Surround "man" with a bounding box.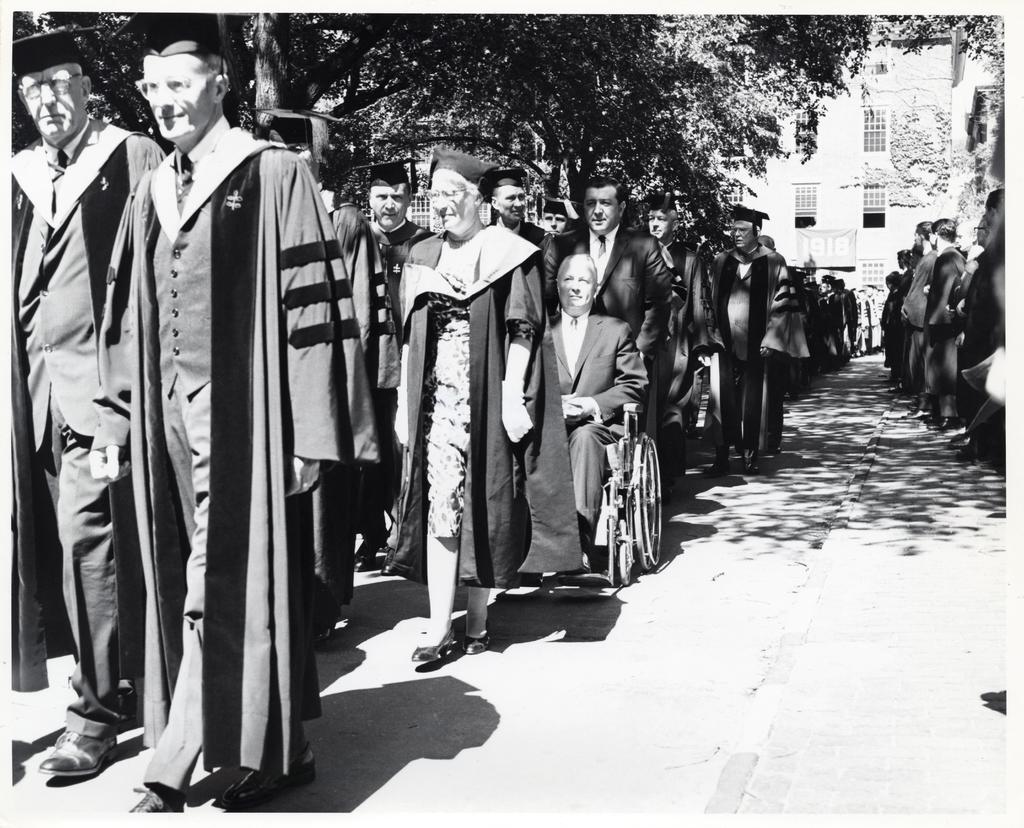
rect(899, 222, 938, 405).
